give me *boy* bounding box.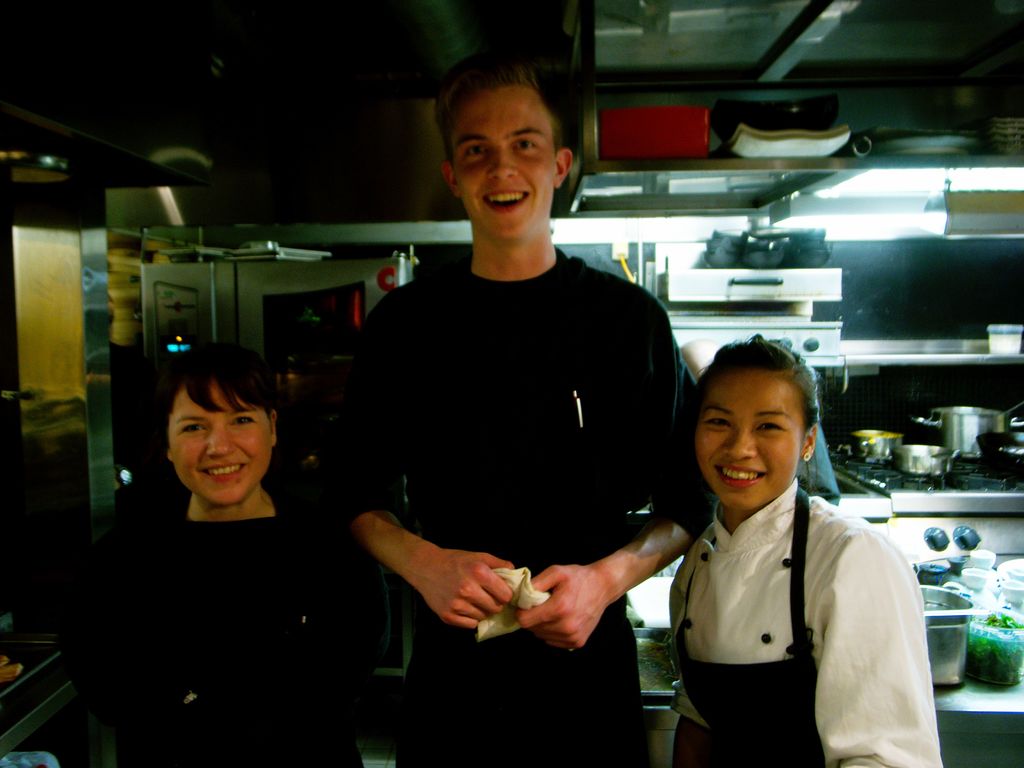
[330,49,719,767].
